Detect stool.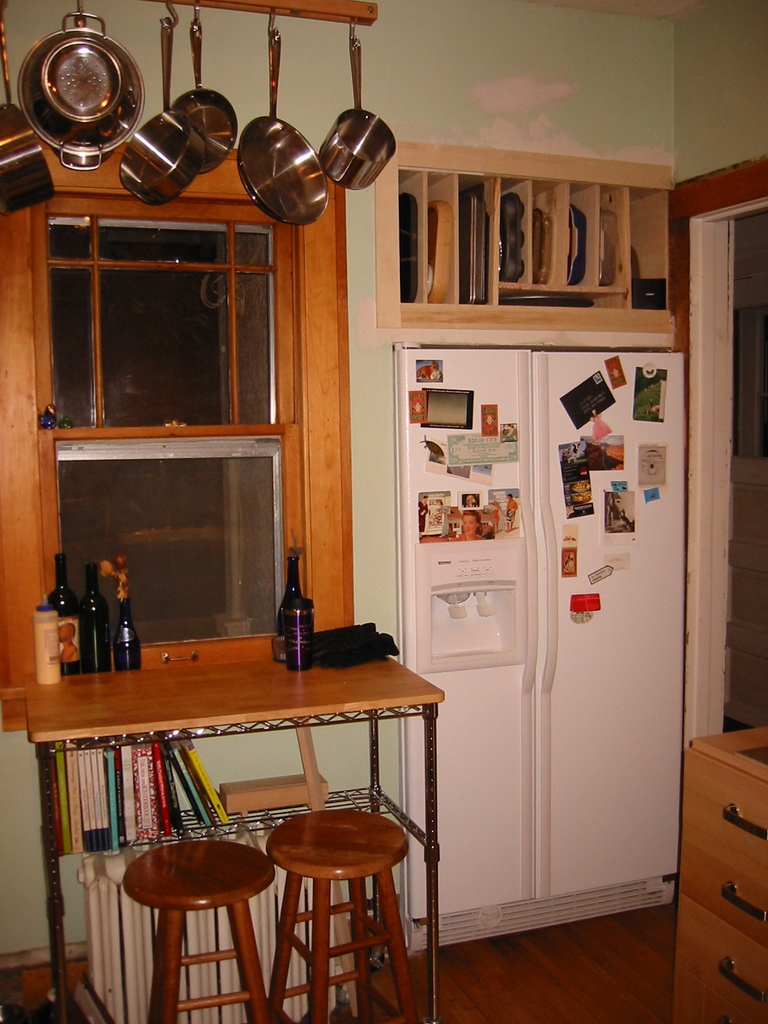
Detected at (264, 809, 413, 1023).
